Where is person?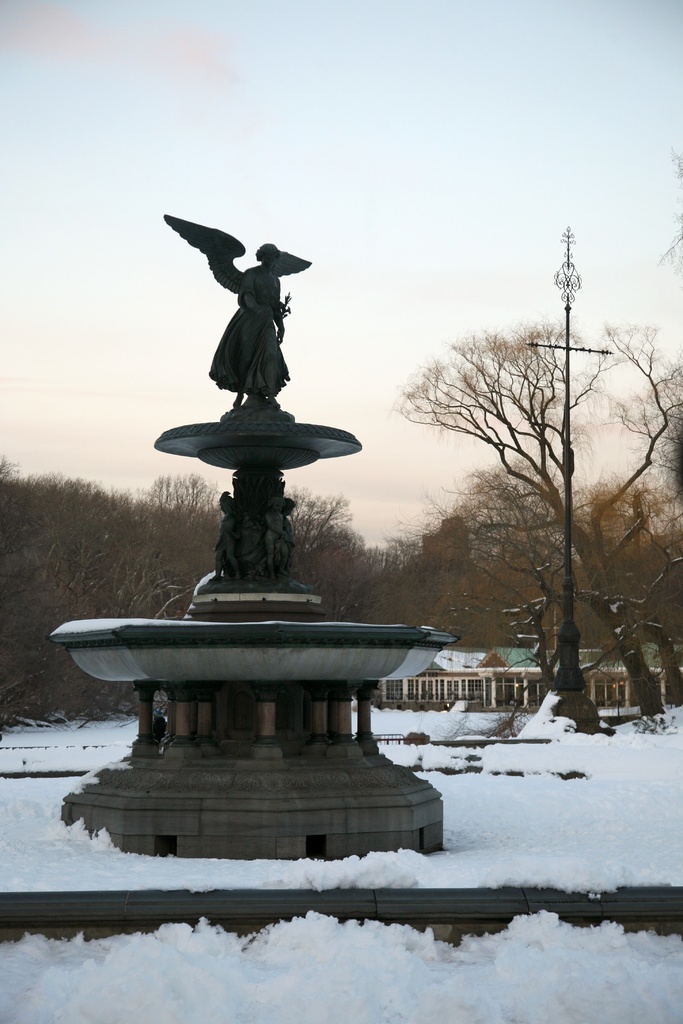
crop(207, 242, 294, 413).
